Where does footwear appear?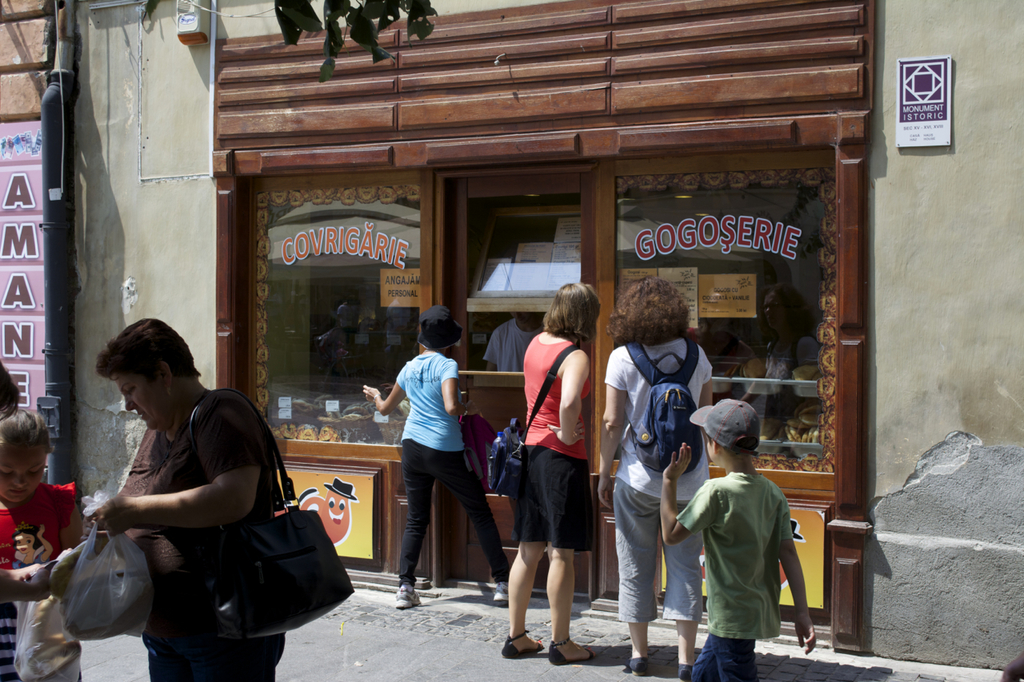
Appears at [left=550, top=640, right=597, bottom=665].
